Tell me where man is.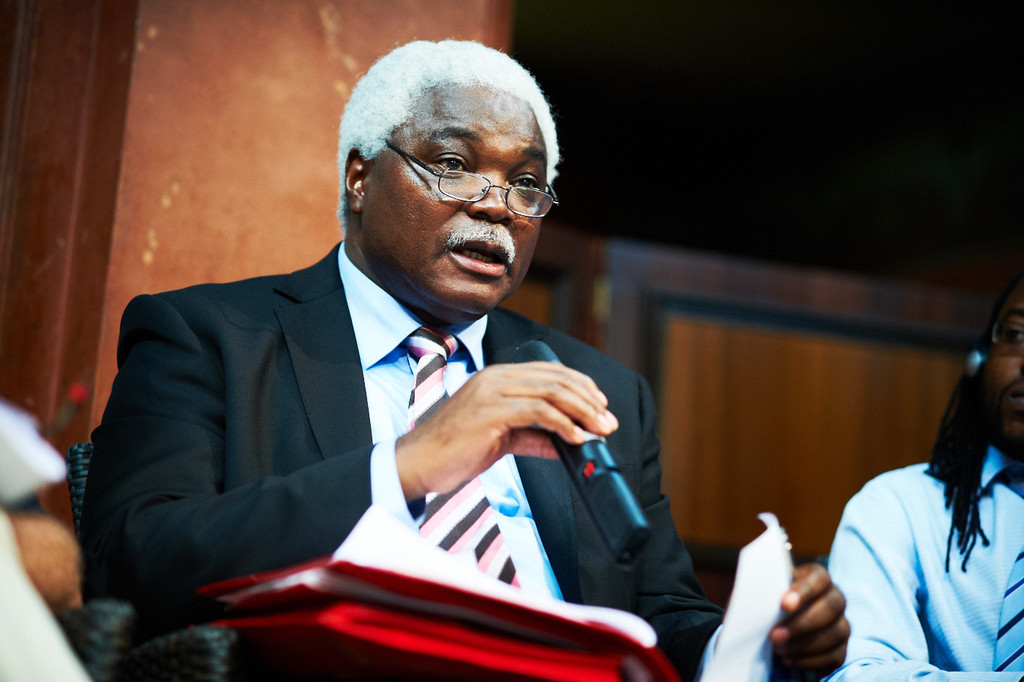
man is at (left=822, top=270, right=1023, bottom=681).
